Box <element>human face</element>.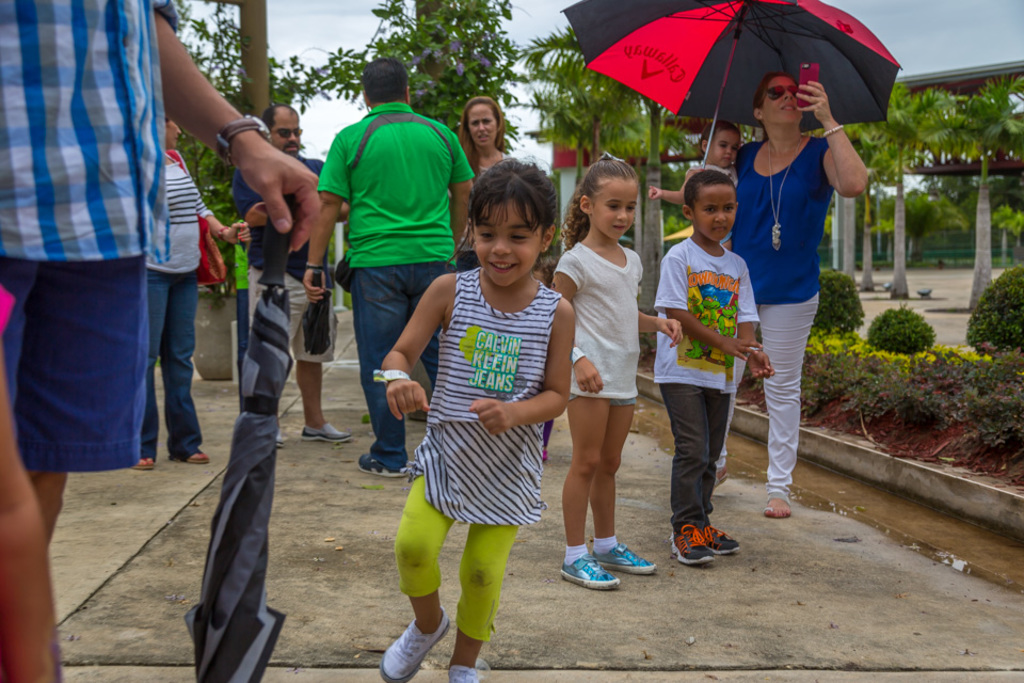
583/172/637/238.
